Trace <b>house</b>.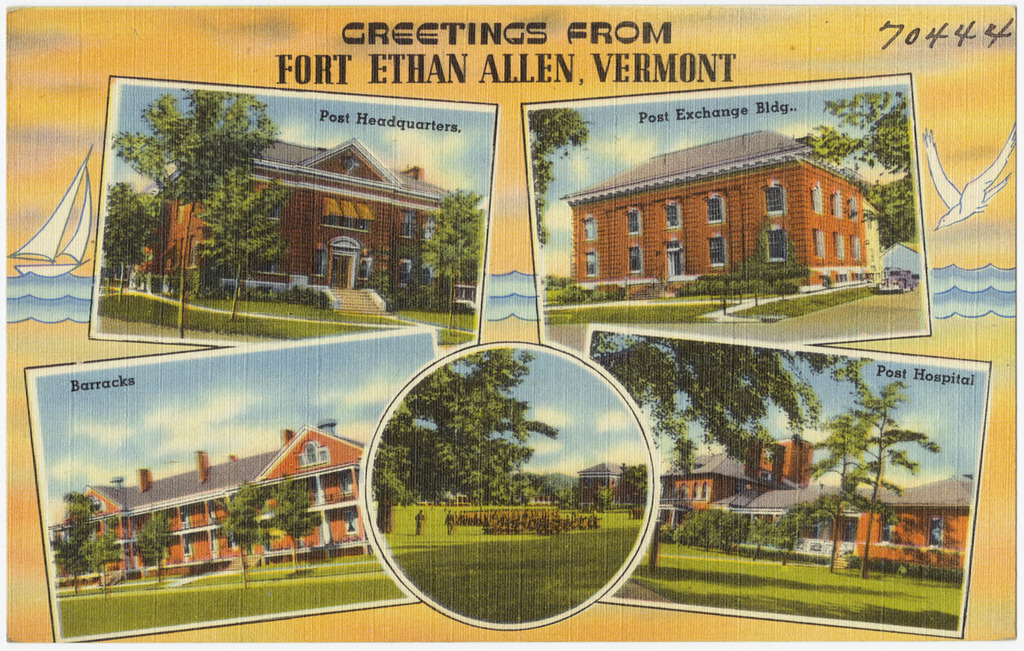
Traced to 69/414/377/573.
